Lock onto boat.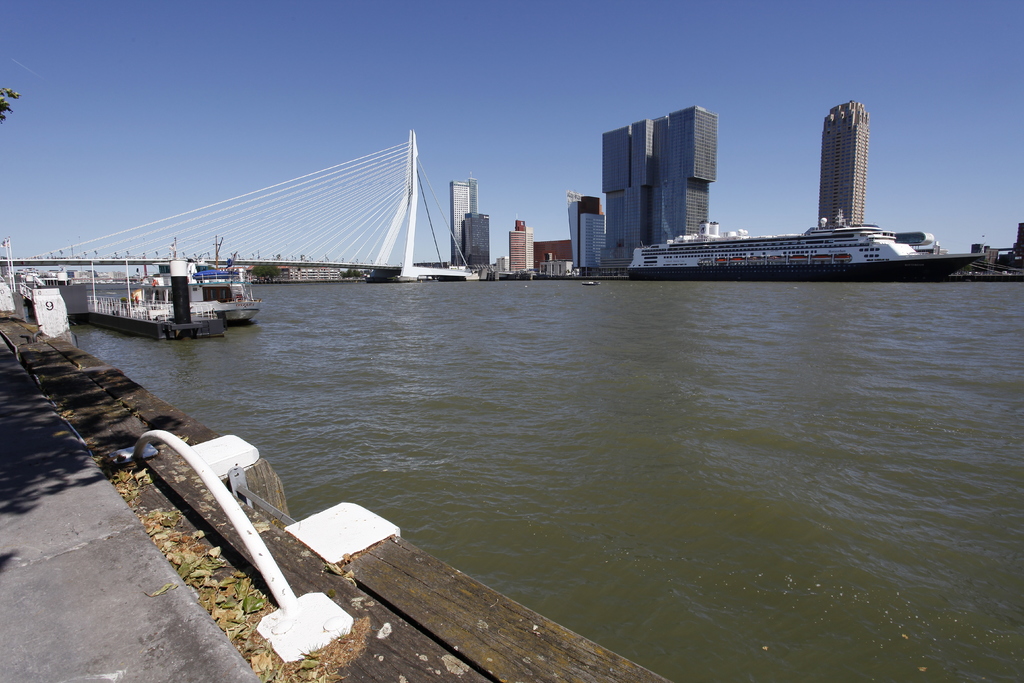
Locked: BBox(581, 280, 602, 288).
